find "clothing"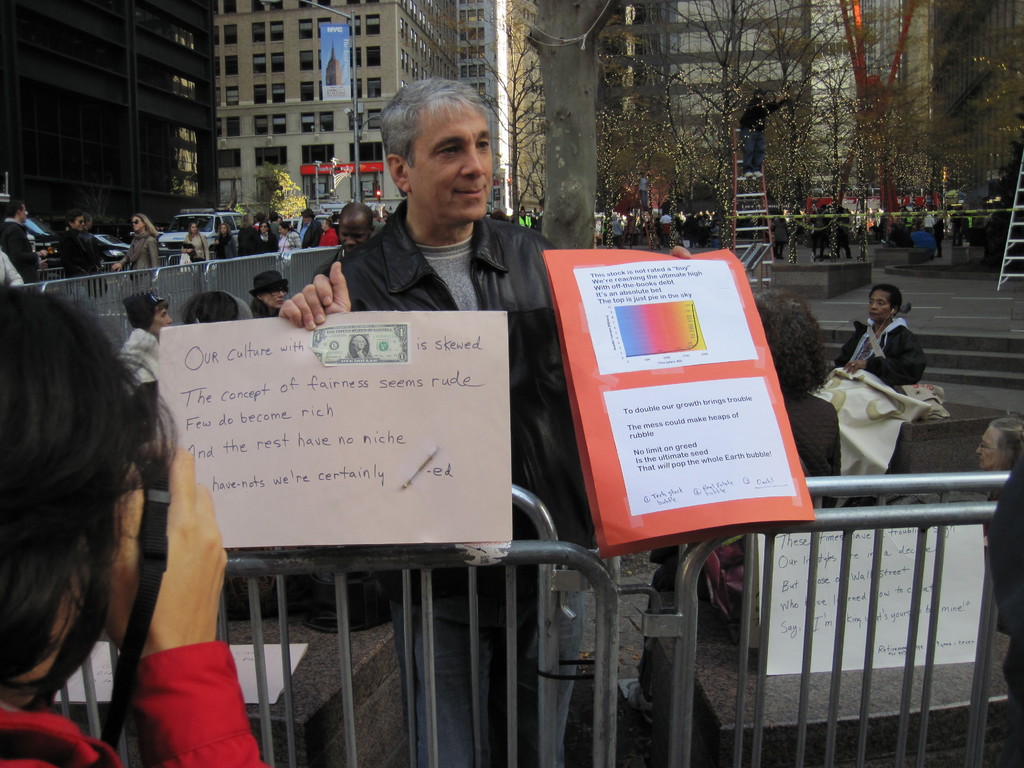
pyautogui.locateOnScreen(0, 216, 37, 283)
